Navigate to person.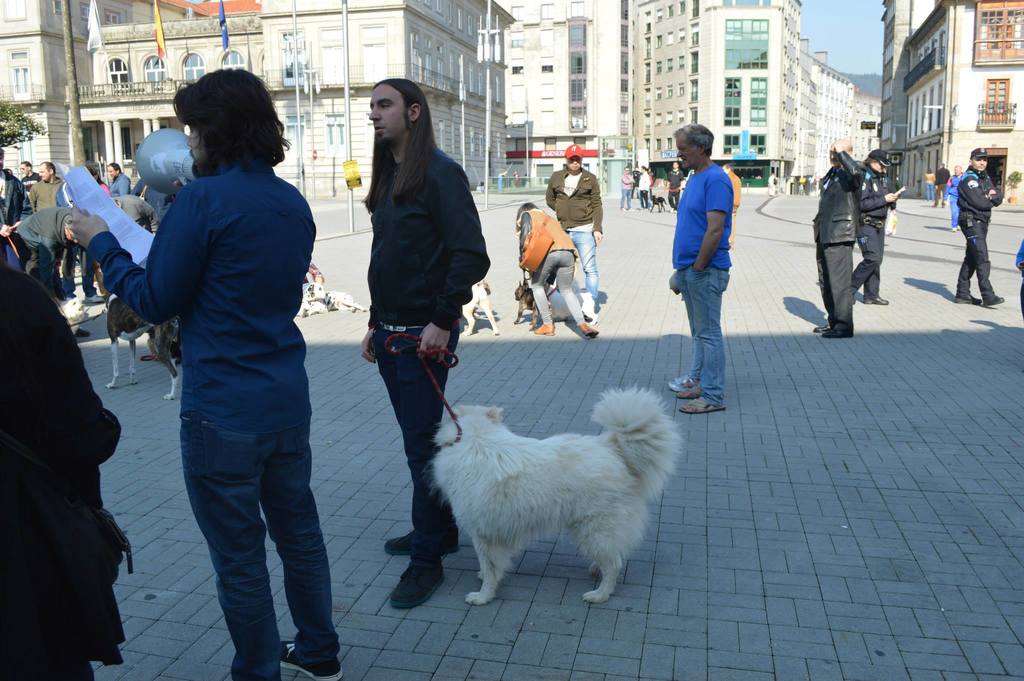
Navigation target: BBox(725, 162, 740, 247).
